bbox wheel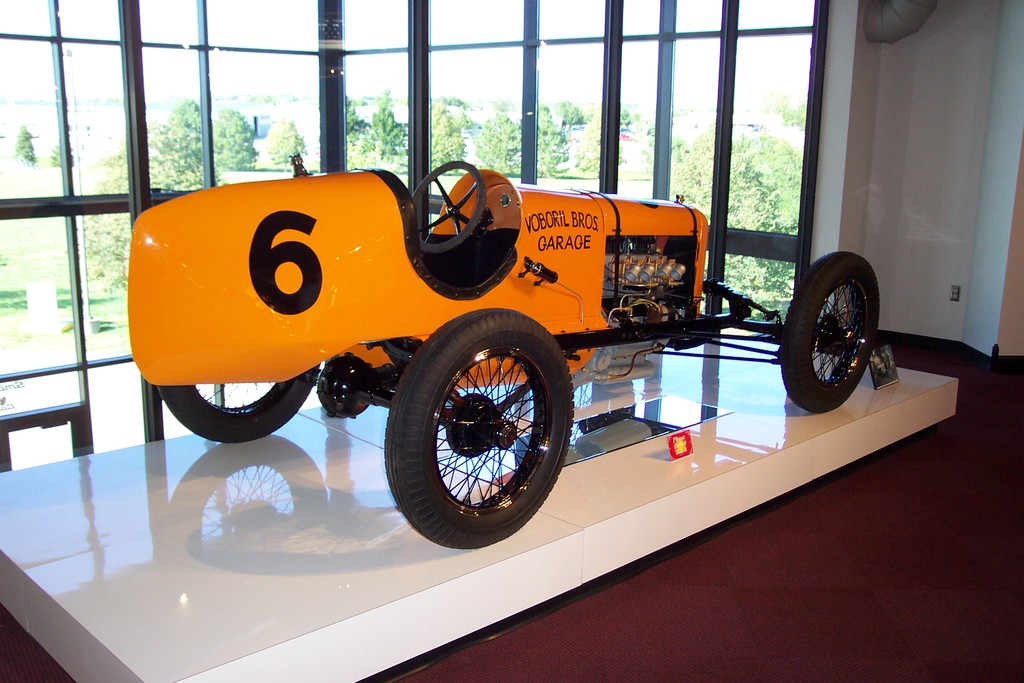
pyautogui.locateOnScreen(386, 321, 570, 531)
